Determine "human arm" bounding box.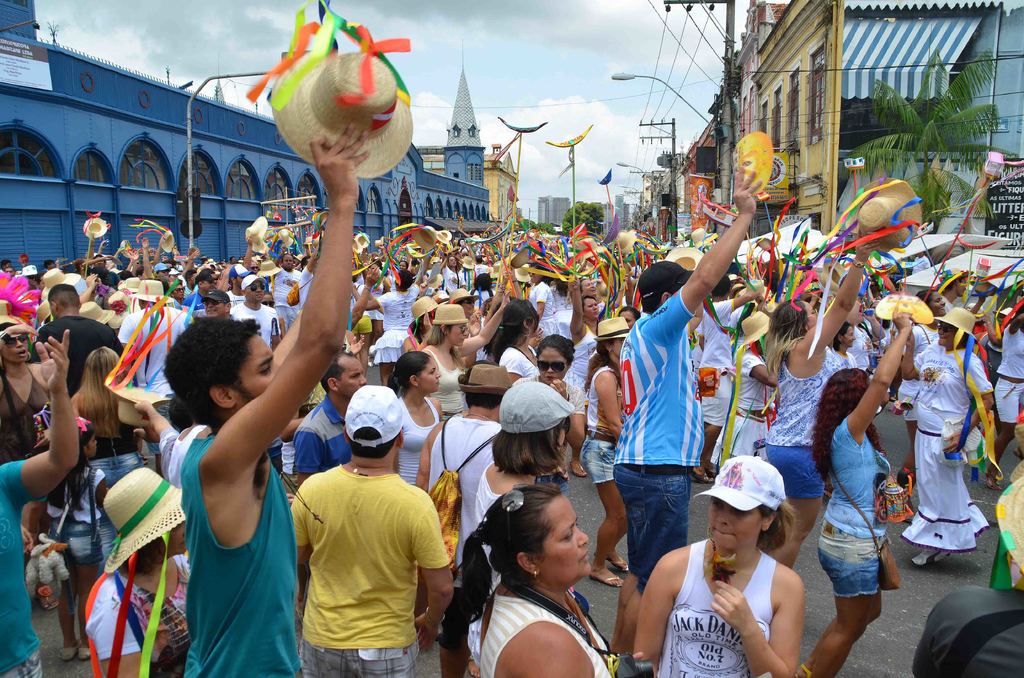
Determined: bbox=[531, 279, 552, 315].
